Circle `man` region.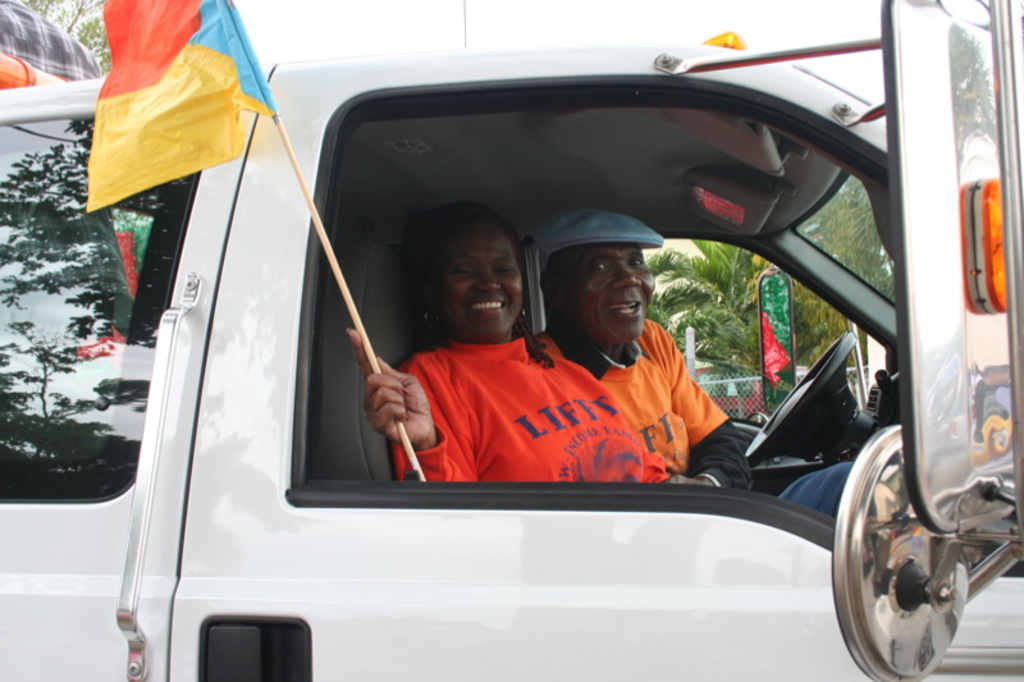
Region: {"left": 534, "top": 209, "right": 750, "bottom": 489}.
